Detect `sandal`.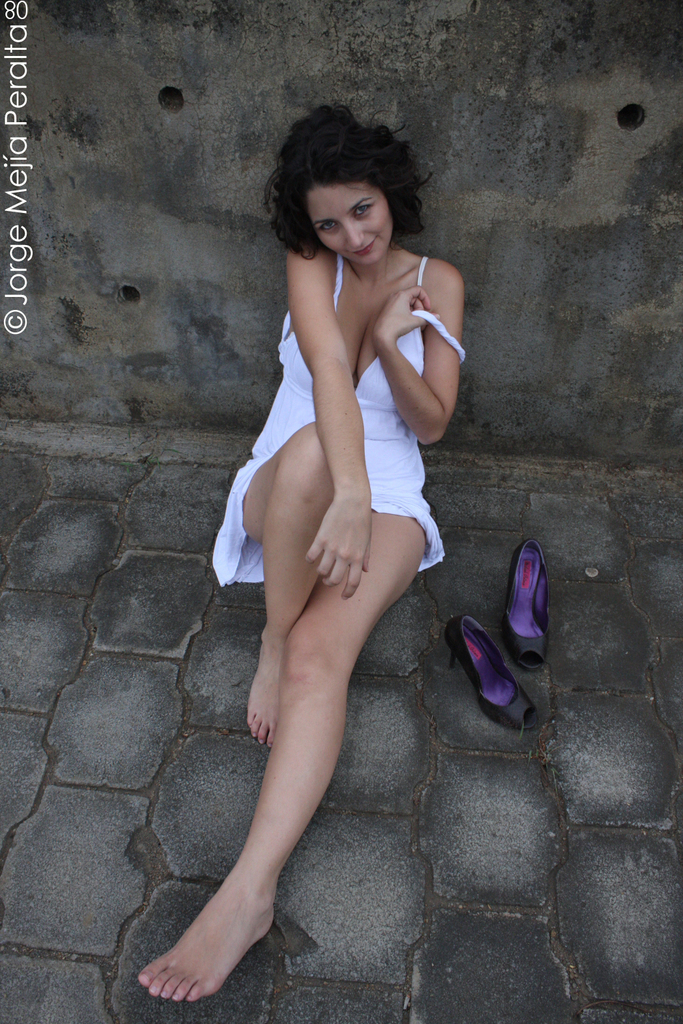
Detected at (left=445, top=530, right=565, bottom=739).
